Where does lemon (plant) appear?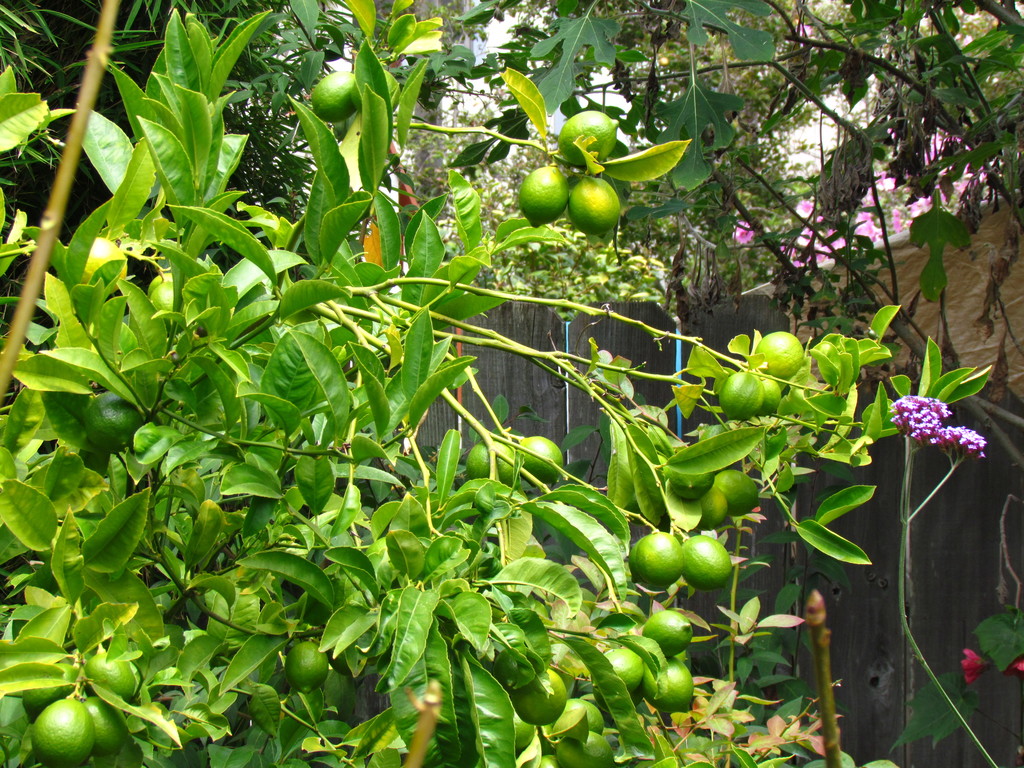
Appears at (left=148, top=273, right=174, bottom=311).
